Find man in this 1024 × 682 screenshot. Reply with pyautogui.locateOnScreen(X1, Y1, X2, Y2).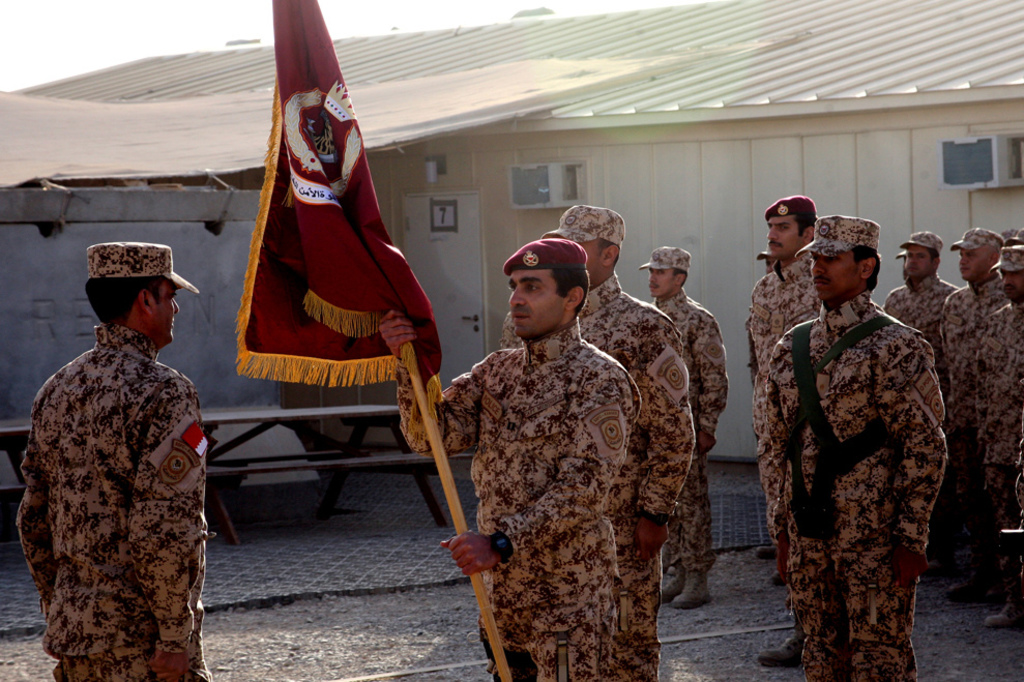
pyautogui.locateOnScreen(636, 244, 727, 606).
